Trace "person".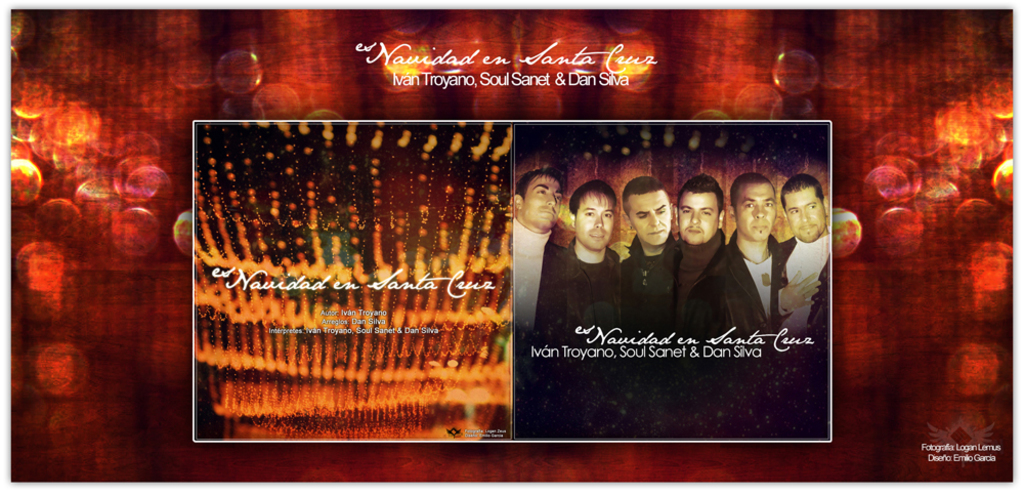
Traced to <region>559, 173, 634, 330</region>.
